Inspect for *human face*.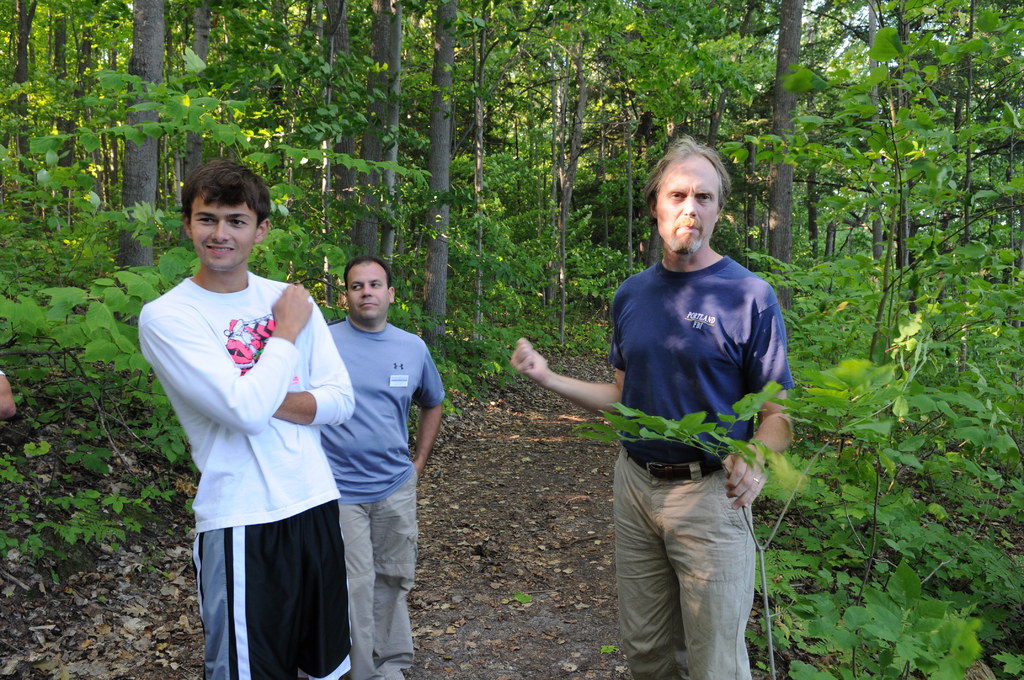
Inspection: [left=196, top=196, right=266, bottom=266].
